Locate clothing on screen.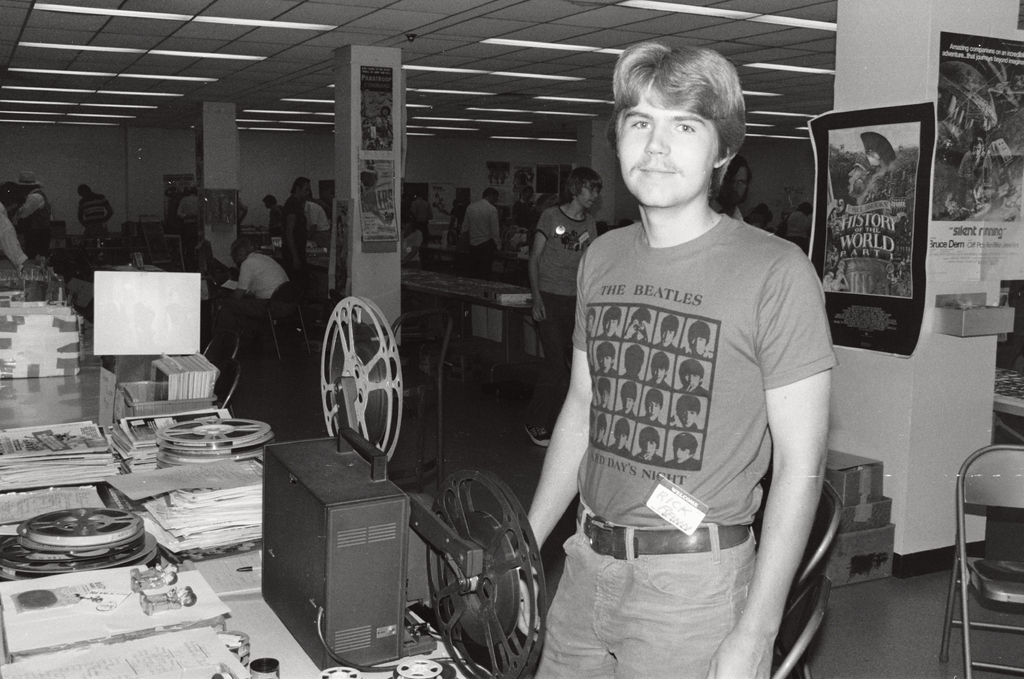
On screen at bbox(536, 205, 596, 426).
